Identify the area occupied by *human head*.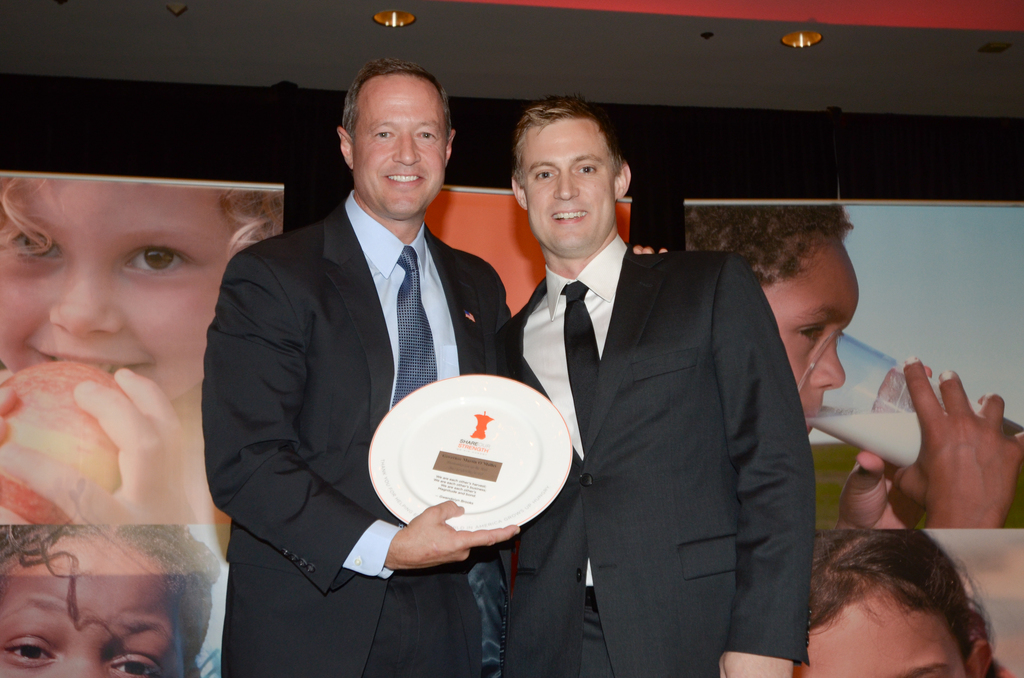
Area: [x1=316, y1=41, x2=458, y2=215].
